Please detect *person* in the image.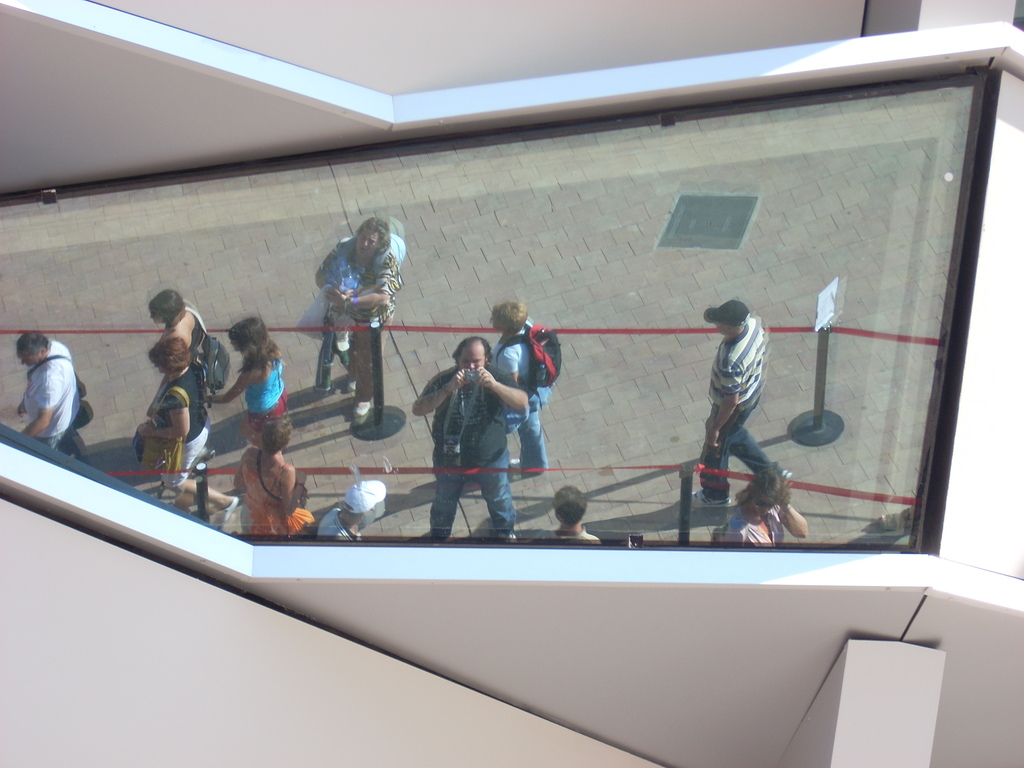
(x1=305, y1=488, x2=394, y2=545).
